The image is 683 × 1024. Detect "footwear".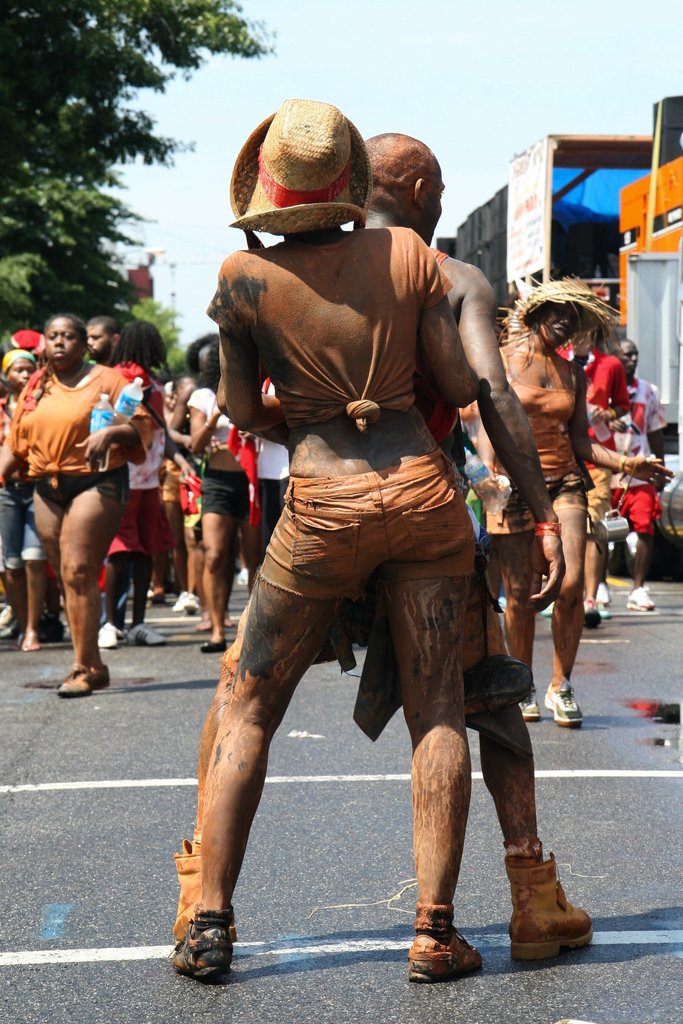
Detection: [97, 624, 128, 646].
